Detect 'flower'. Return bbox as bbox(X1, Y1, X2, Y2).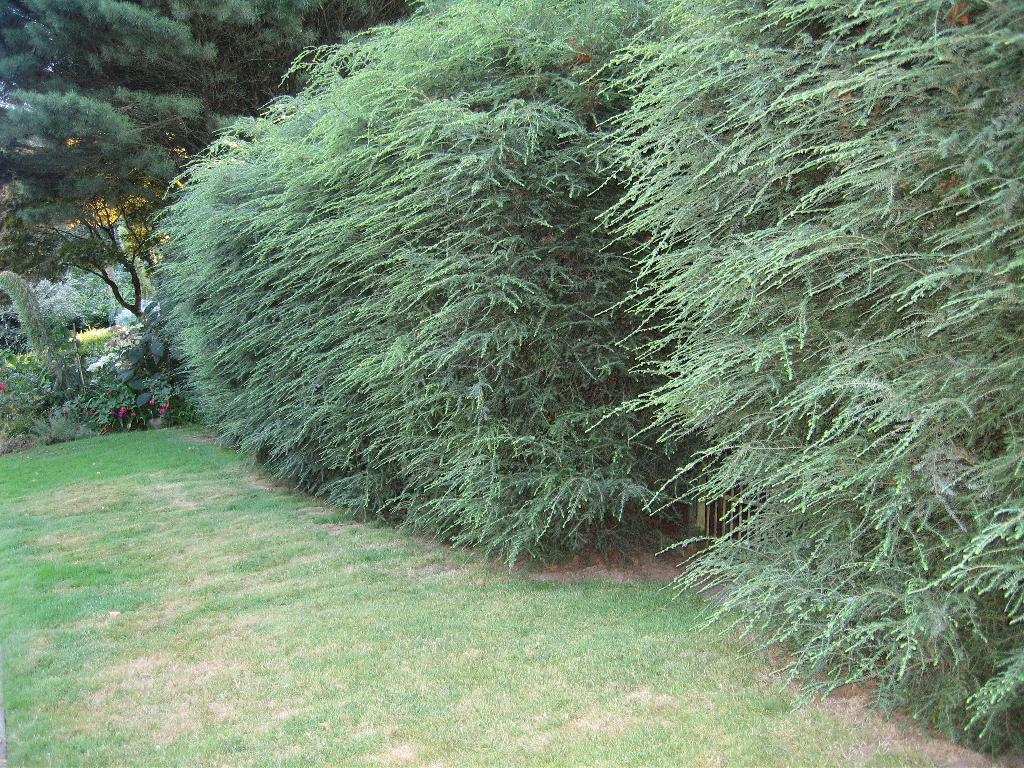
bbox(148, 397, 158, 405).
